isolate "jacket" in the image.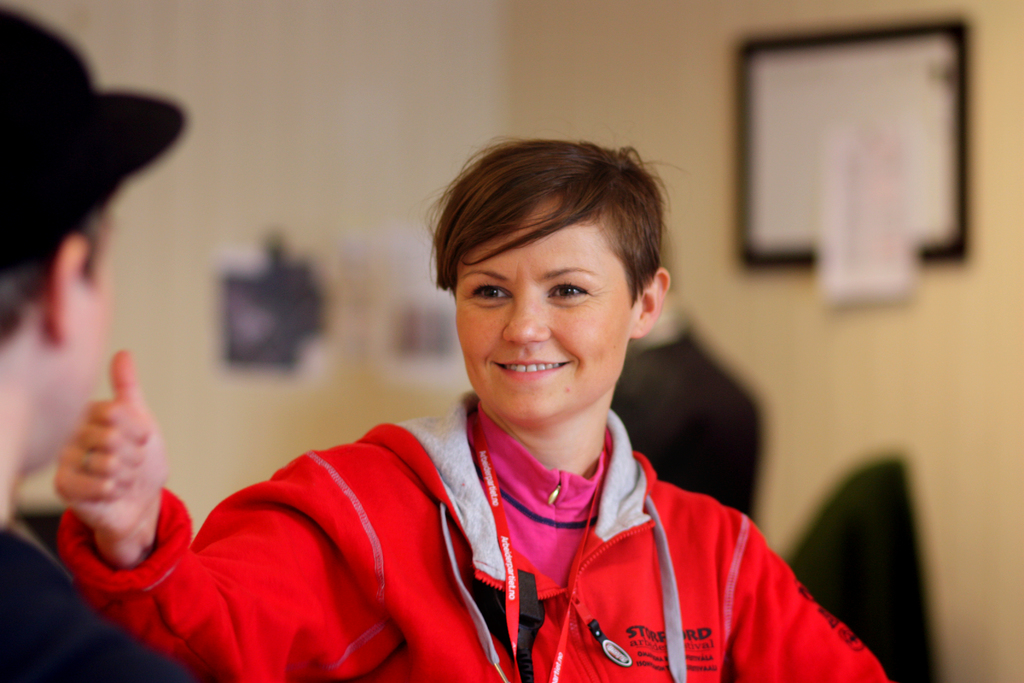
Isolated region: select_region(58, 350, 821, 682).
